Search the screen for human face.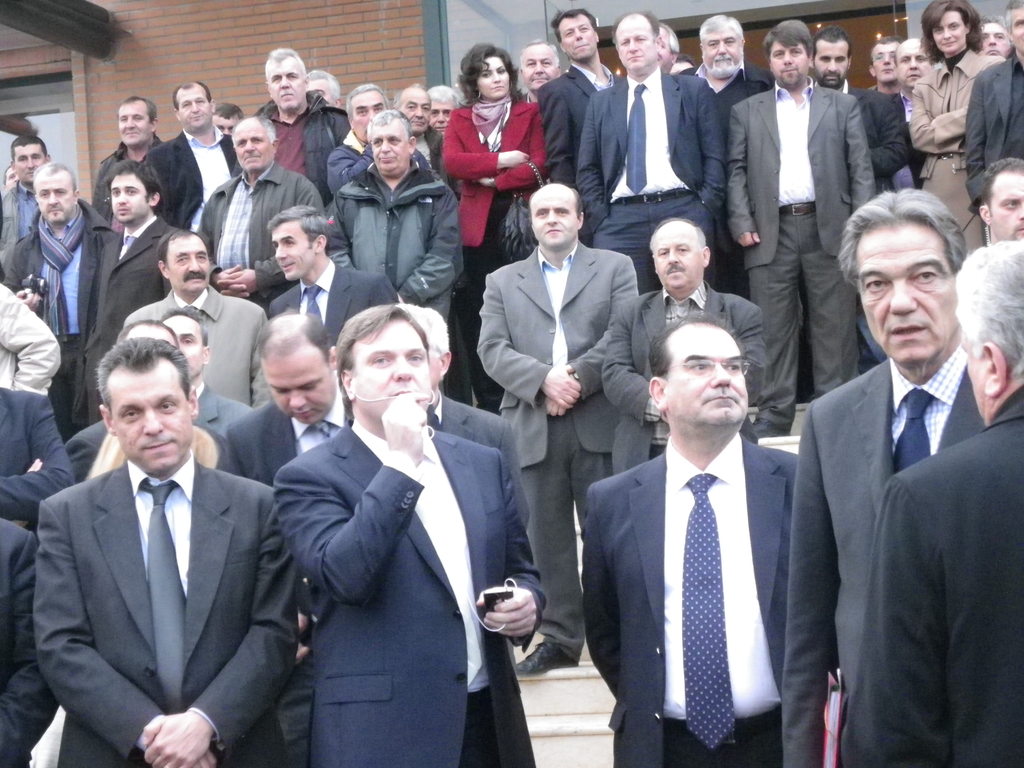
Found at 179/86/209/134.
